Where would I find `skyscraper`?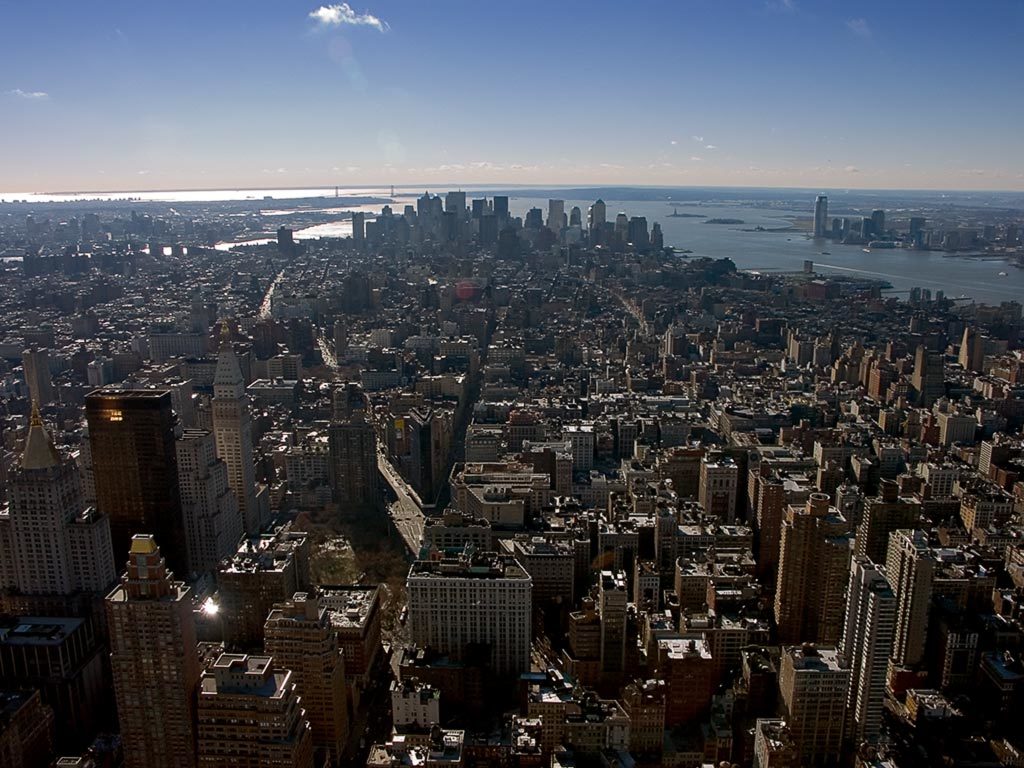
At rect(104, 531, 197, 767).
